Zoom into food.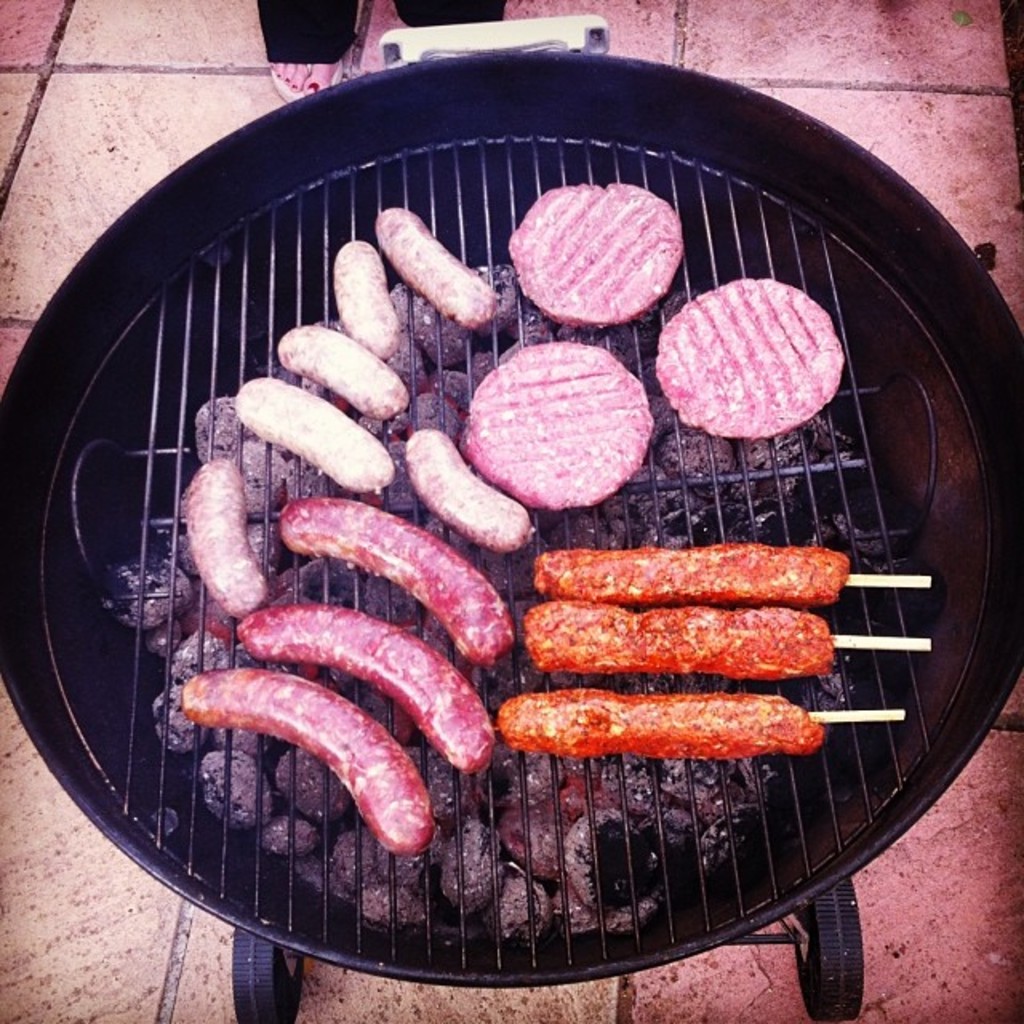
Zoom target: bbox(275, 317, 406, 416).
